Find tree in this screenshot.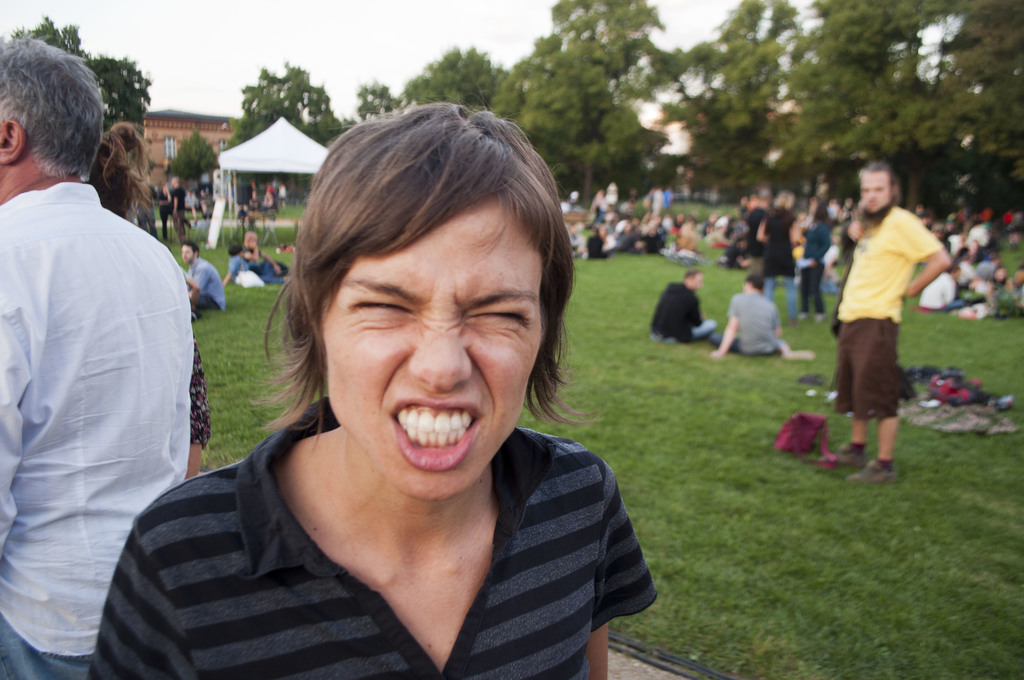
The bounding box for tree is 549:0:692:143.
